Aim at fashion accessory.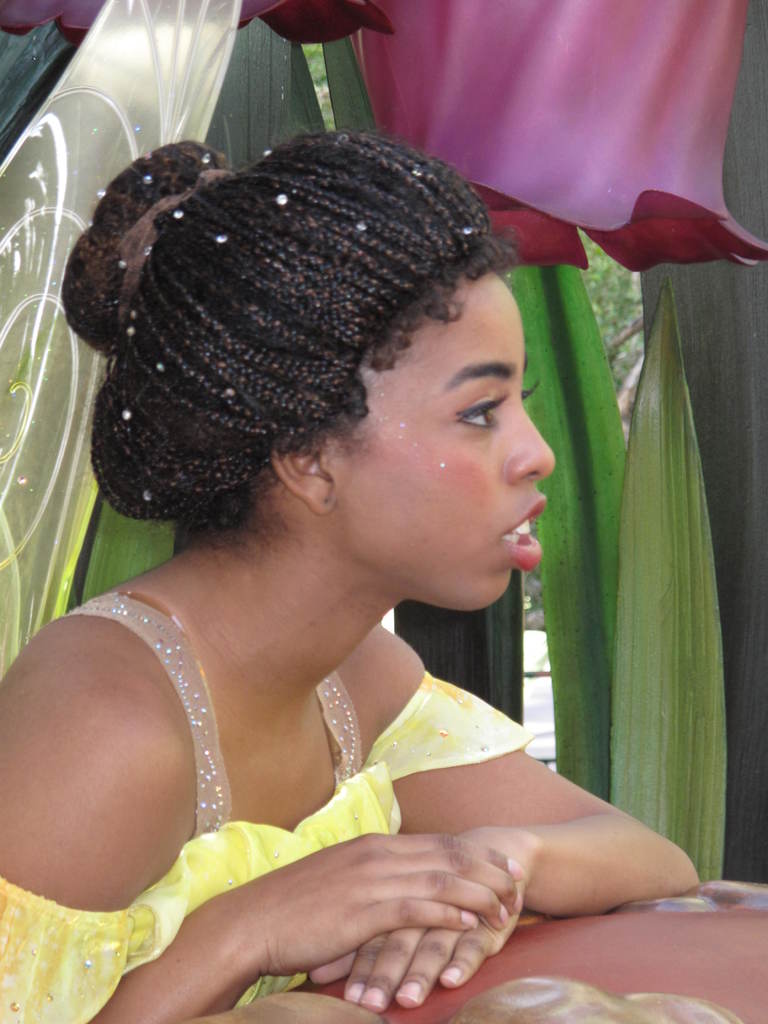
Aimed at (99, 191, 107, 196).
